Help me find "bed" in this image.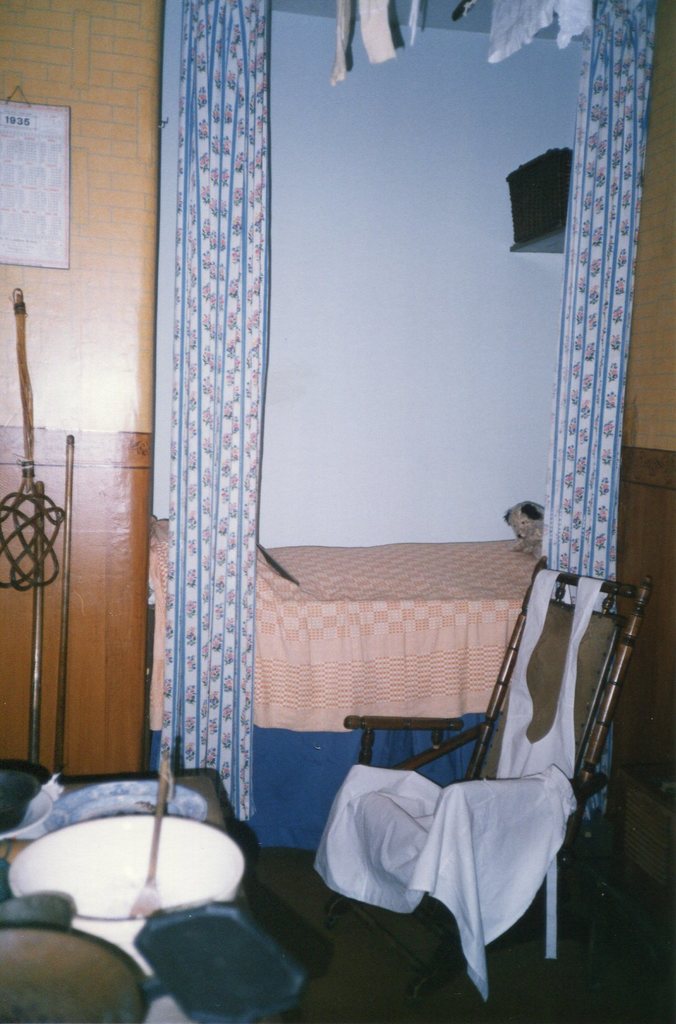
Found it: [153, 499, 621, 851].
